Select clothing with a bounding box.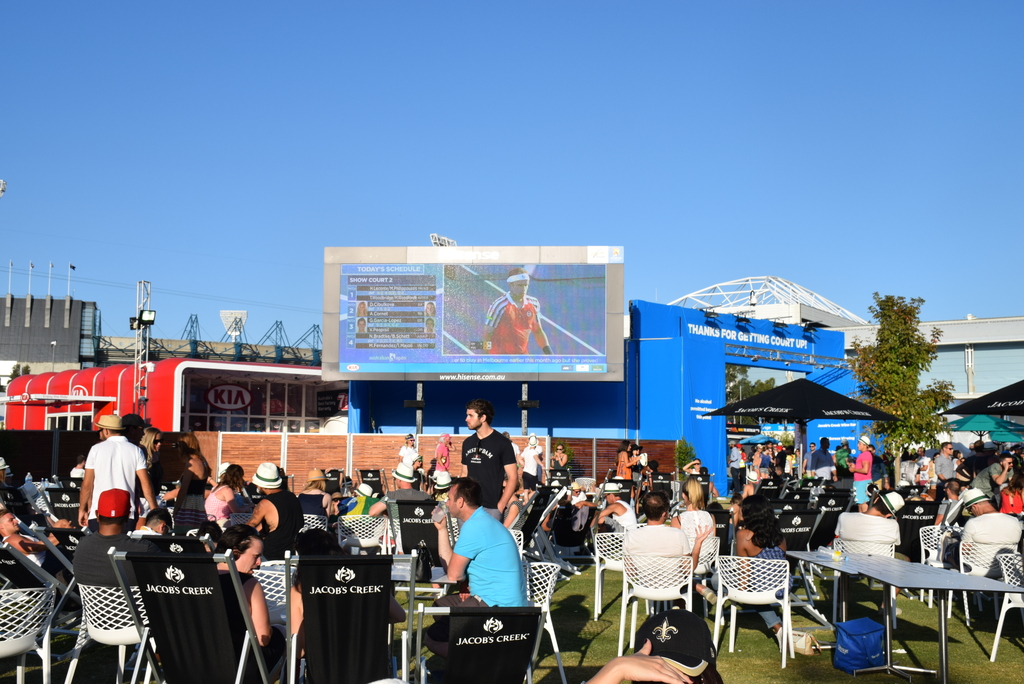
[x1=552, y1=456, x2=572, y2=486].
